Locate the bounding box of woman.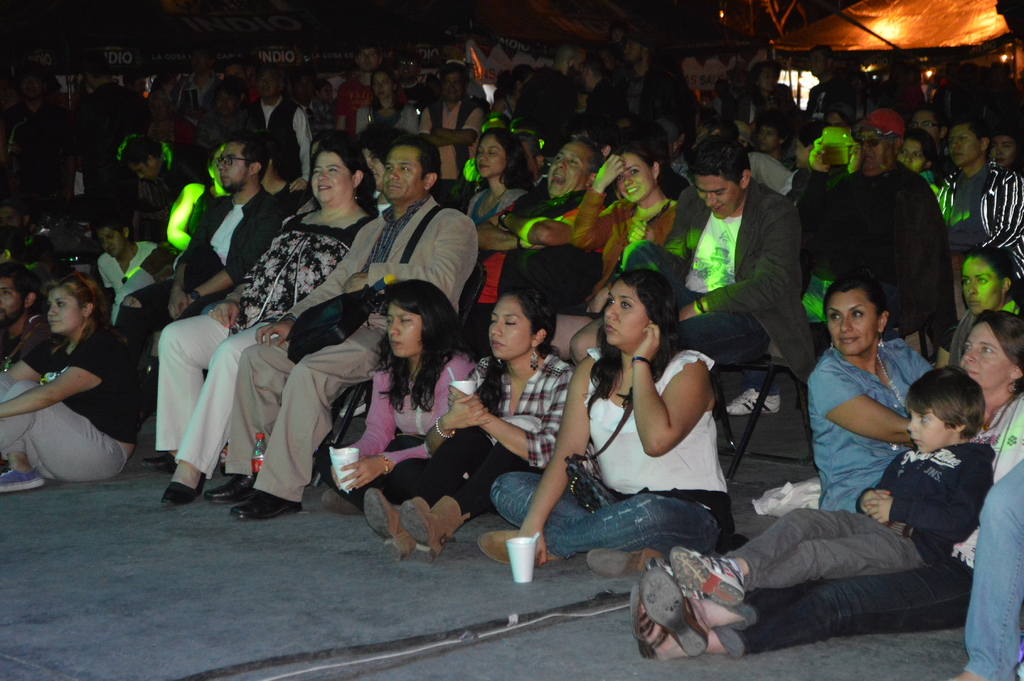
Bounding box: left=476, top=263, right=738, bottom=568.
